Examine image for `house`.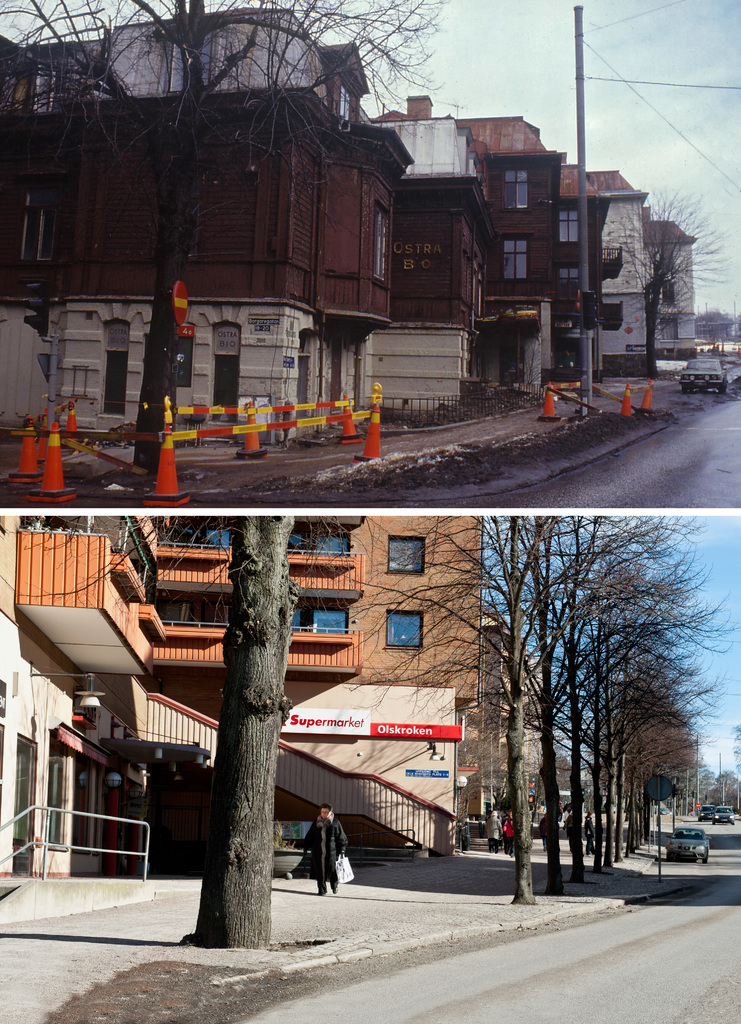
Examination result: {"x1": 574, "y1": 160, "x2": 660, "y2": 382}.
